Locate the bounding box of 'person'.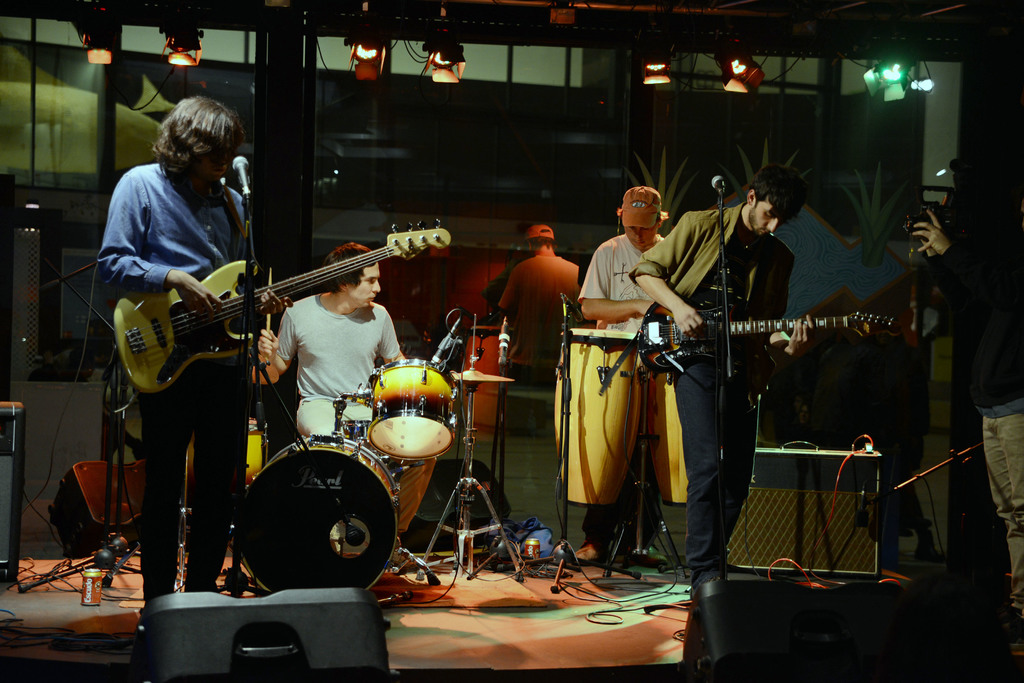
Bounding box: region(97, 93, 291, 599).
